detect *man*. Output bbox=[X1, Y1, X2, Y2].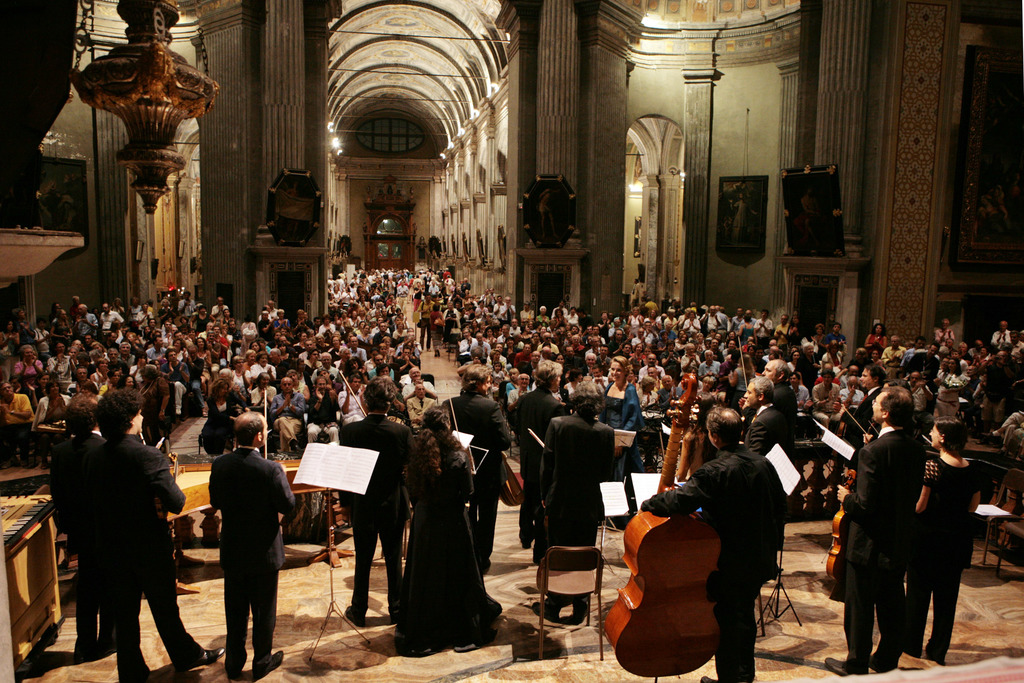
bbox=[529, 379, 633, 552].
